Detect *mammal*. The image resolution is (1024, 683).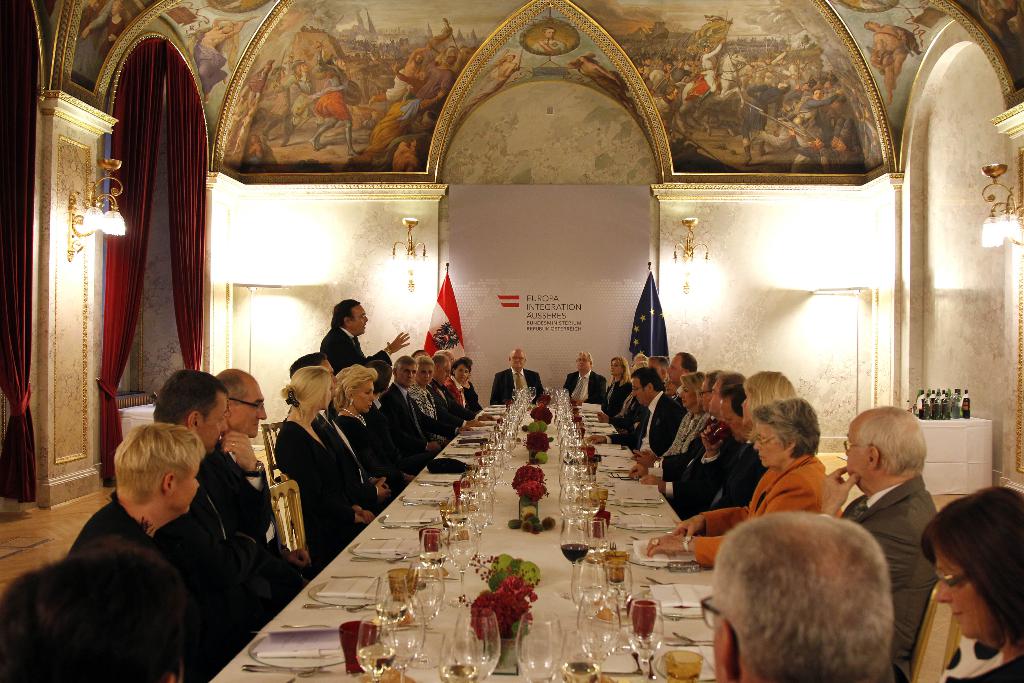
bbox=(626, 366, 722, 477).
